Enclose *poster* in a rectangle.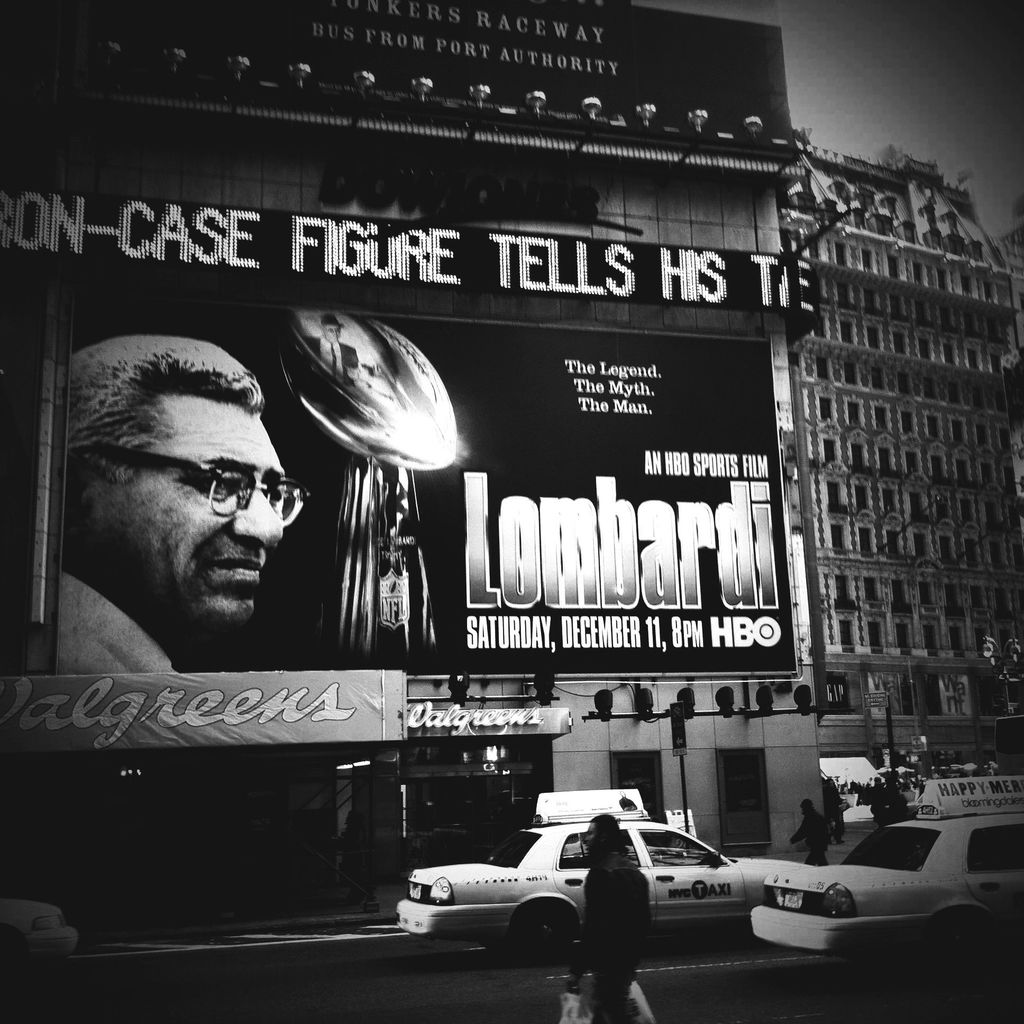
x1=54, y1=305, x2=796, y2=668.
